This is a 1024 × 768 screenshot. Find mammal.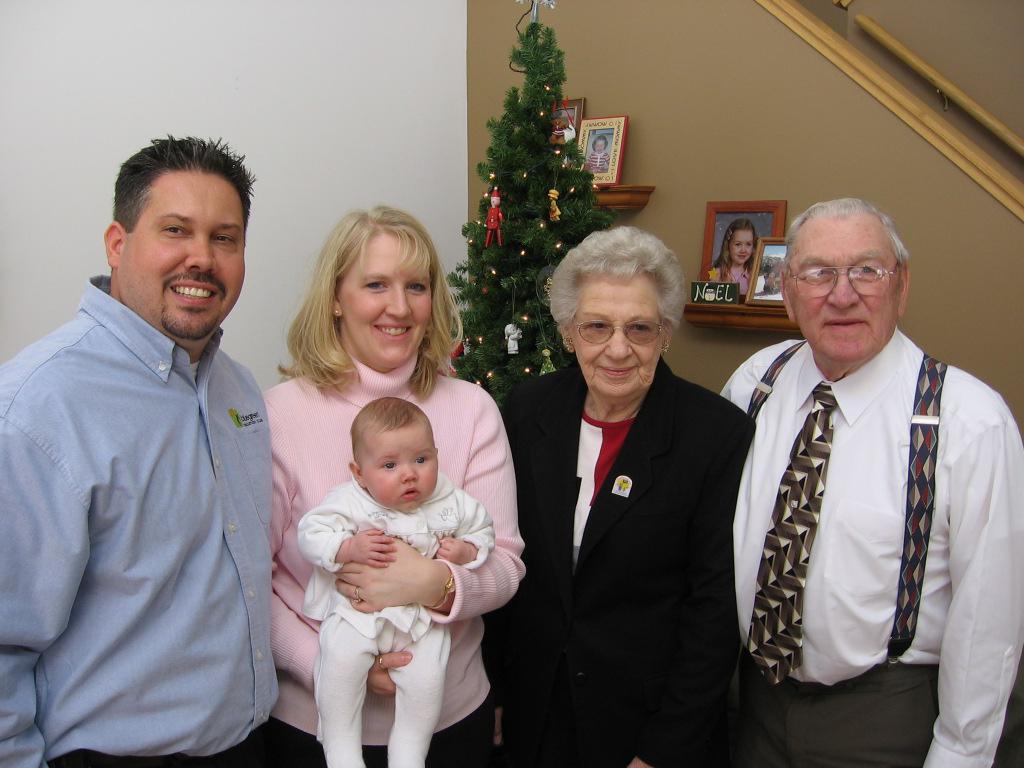
Bounding box: [580, 131, 612, 171].
